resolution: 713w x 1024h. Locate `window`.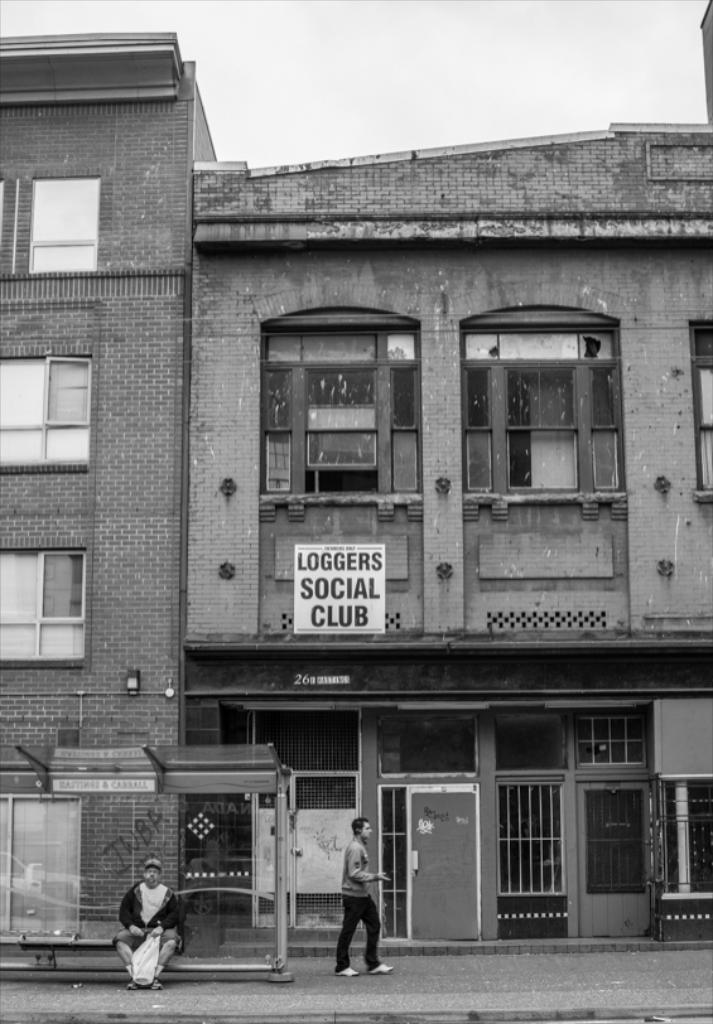
0 361 95 468.
